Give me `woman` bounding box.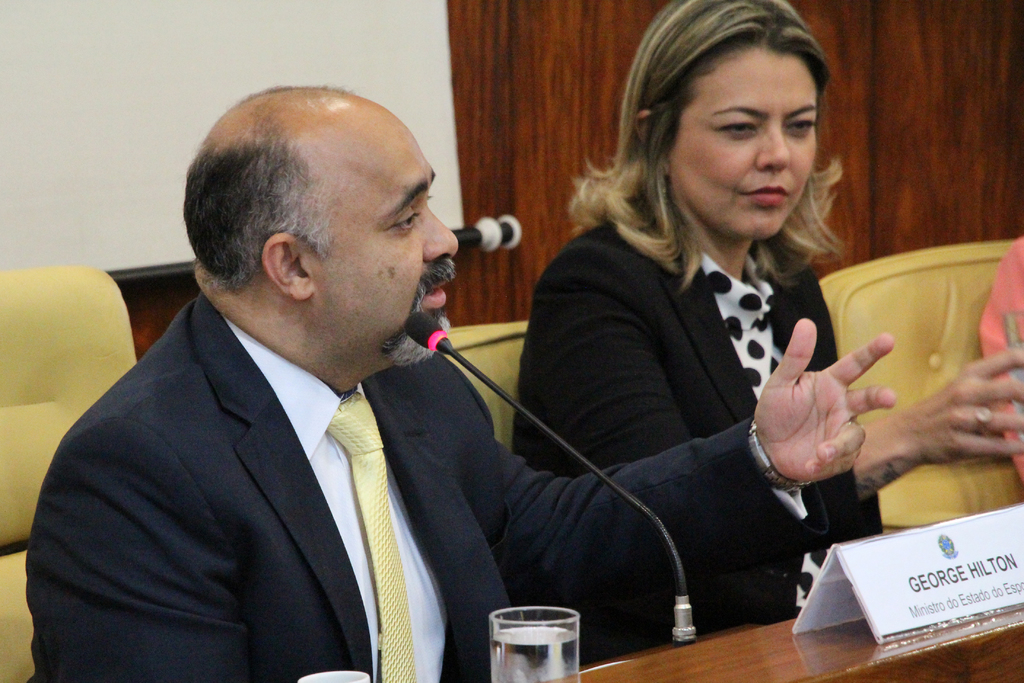
<bbox>521, 37, 906, 676</bbox>.
